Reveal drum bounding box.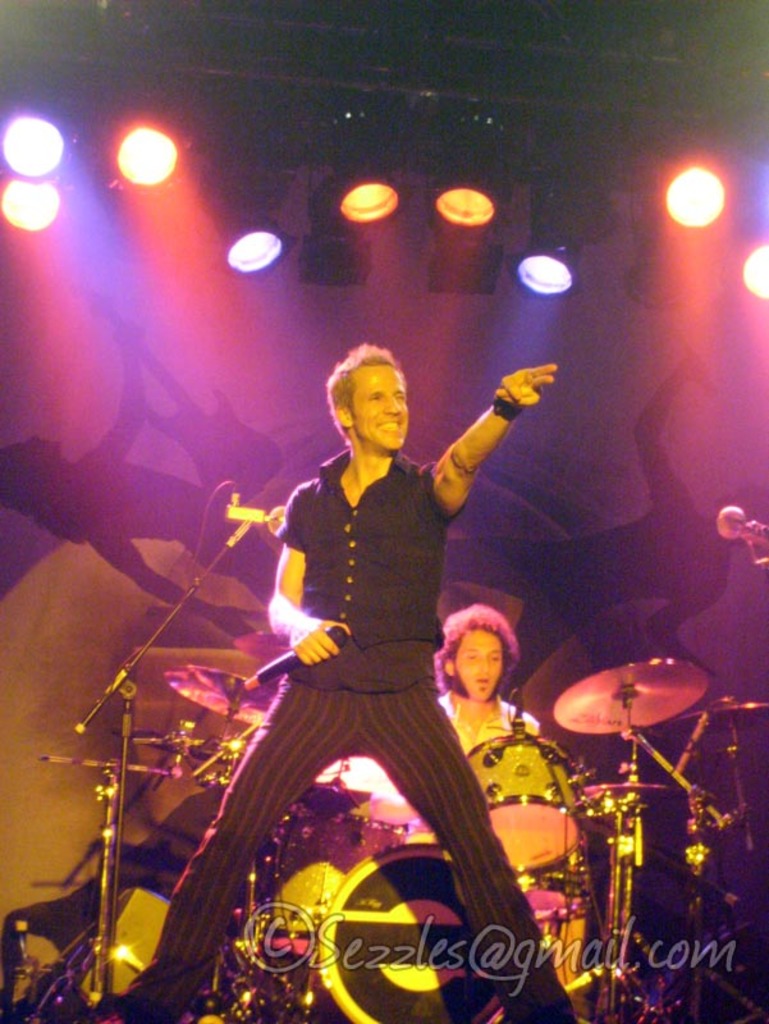
Revealed: x1=313, y1=835, x2=525, y2=1023.
